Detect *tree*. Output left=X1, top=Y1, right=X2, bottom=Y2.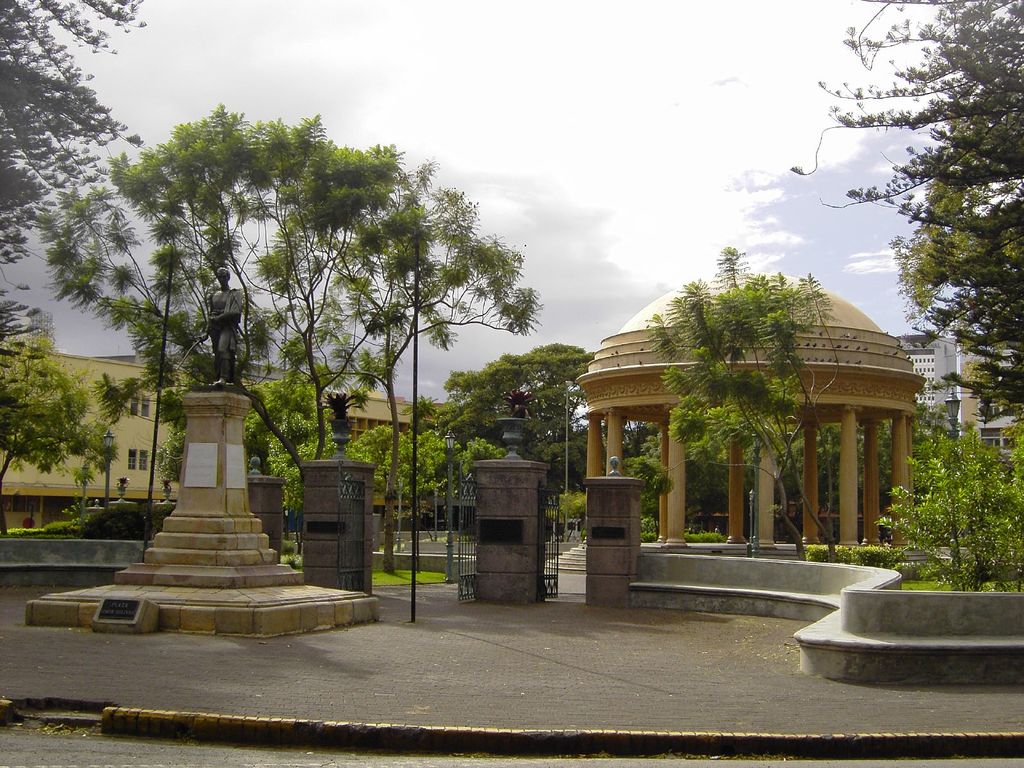
left=647, top=234, right=847, bottom=558.
